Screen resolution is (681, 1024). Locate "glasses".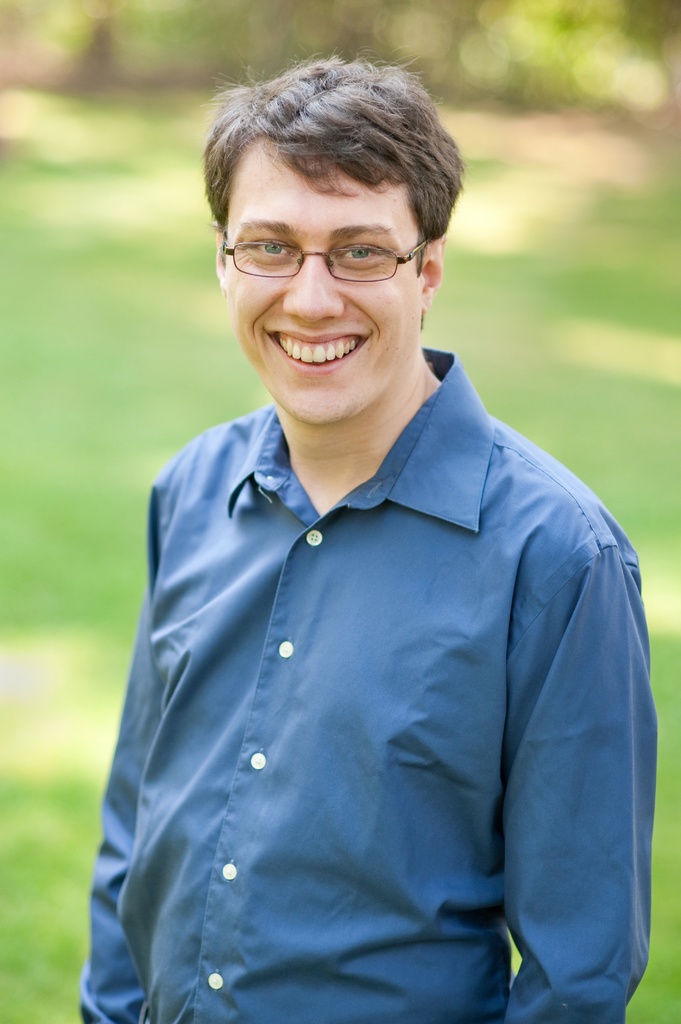
[216,230,430,279].
